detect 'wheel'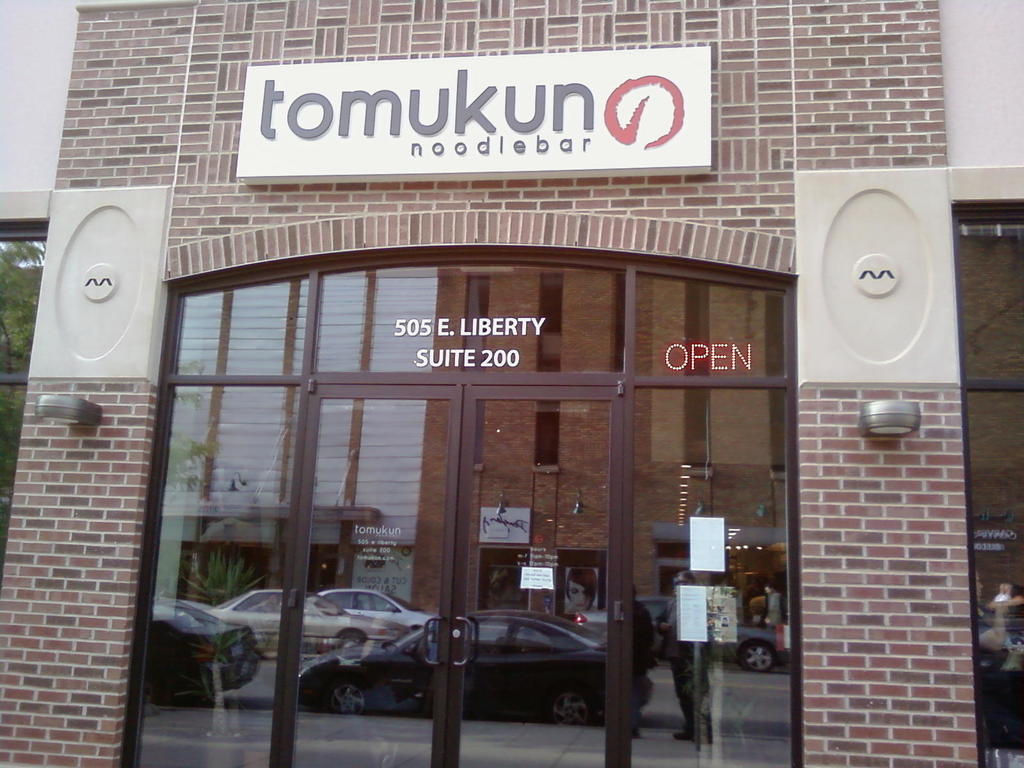
region(326, 680, 372, 714)
